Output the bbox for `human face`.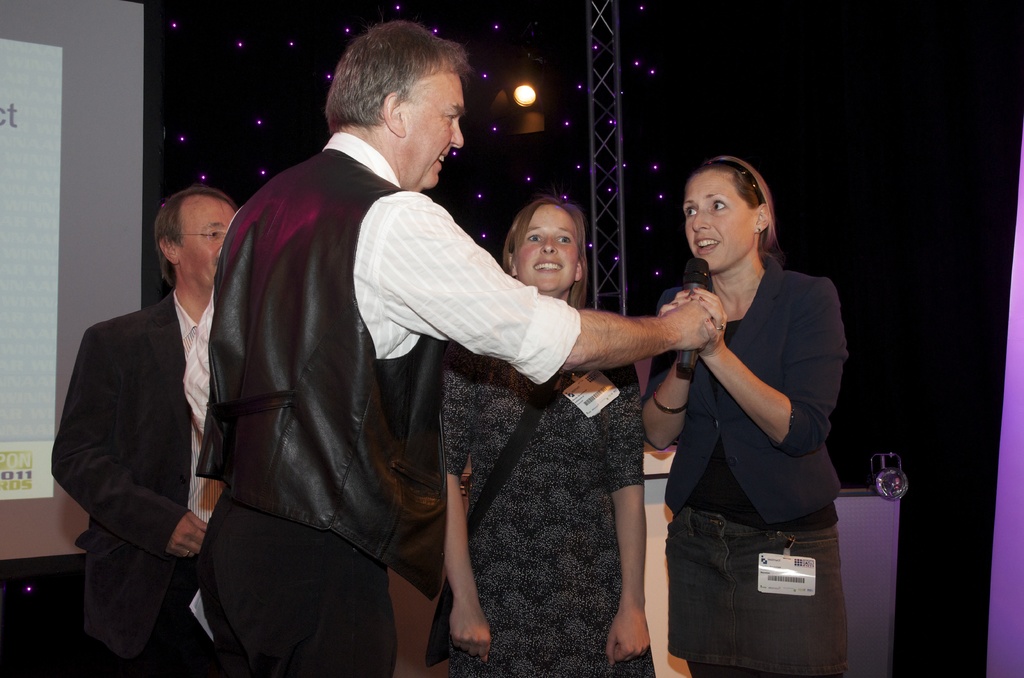
pyautogui.locateOnScreen(178, 199, 232, 287).
